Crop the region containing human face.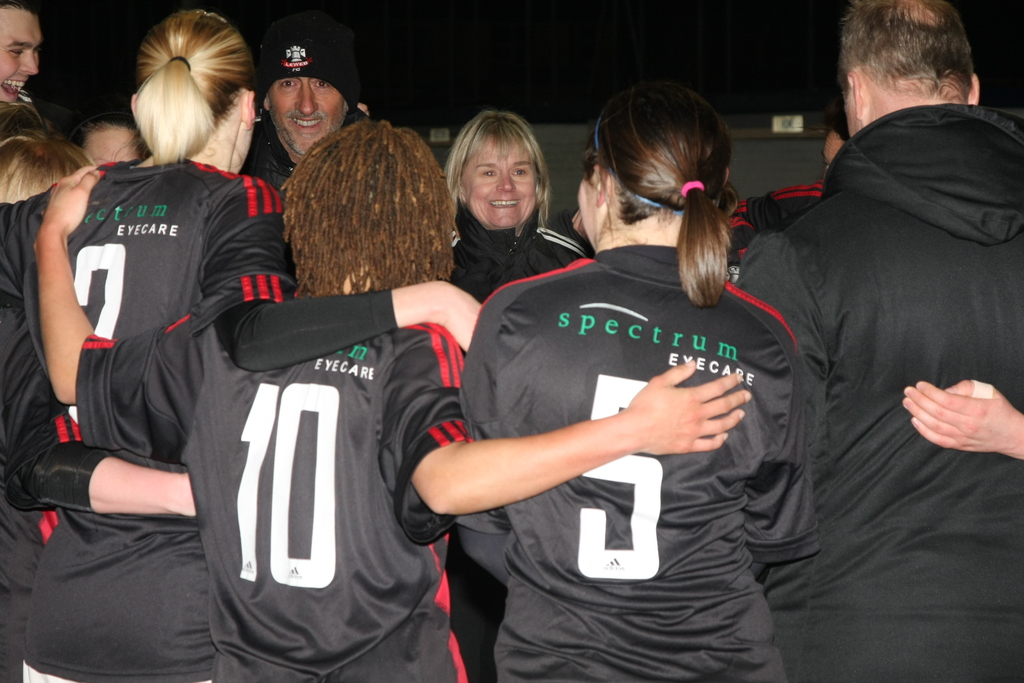
Crop region: Rect(0, 11, 38, 102).
